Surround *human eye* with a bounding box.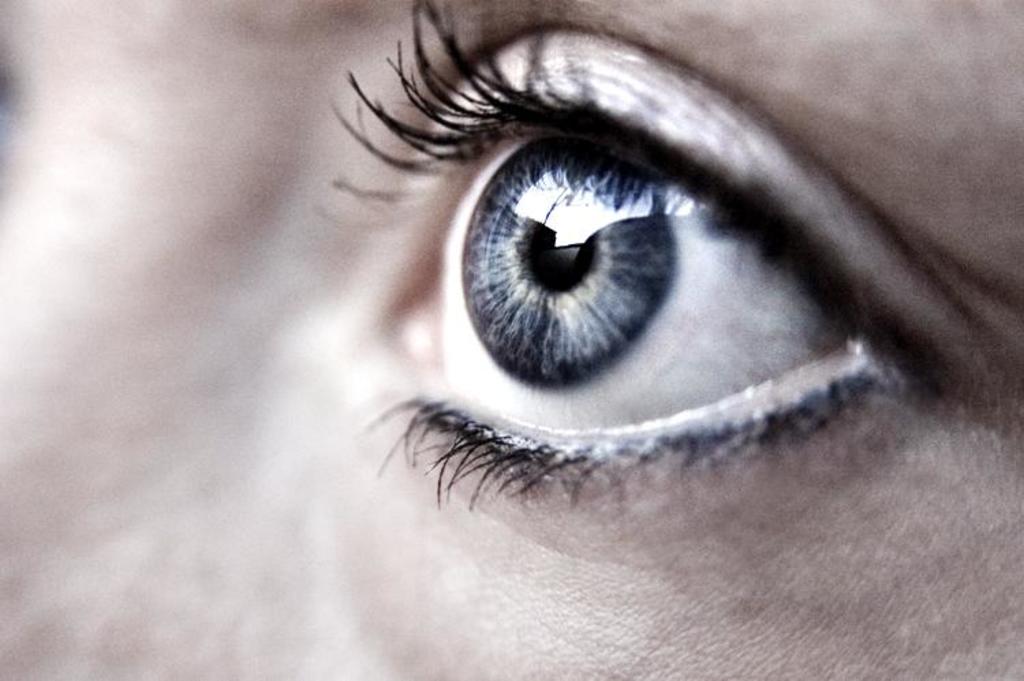
bbox=(228, 0, 1023, 584).
